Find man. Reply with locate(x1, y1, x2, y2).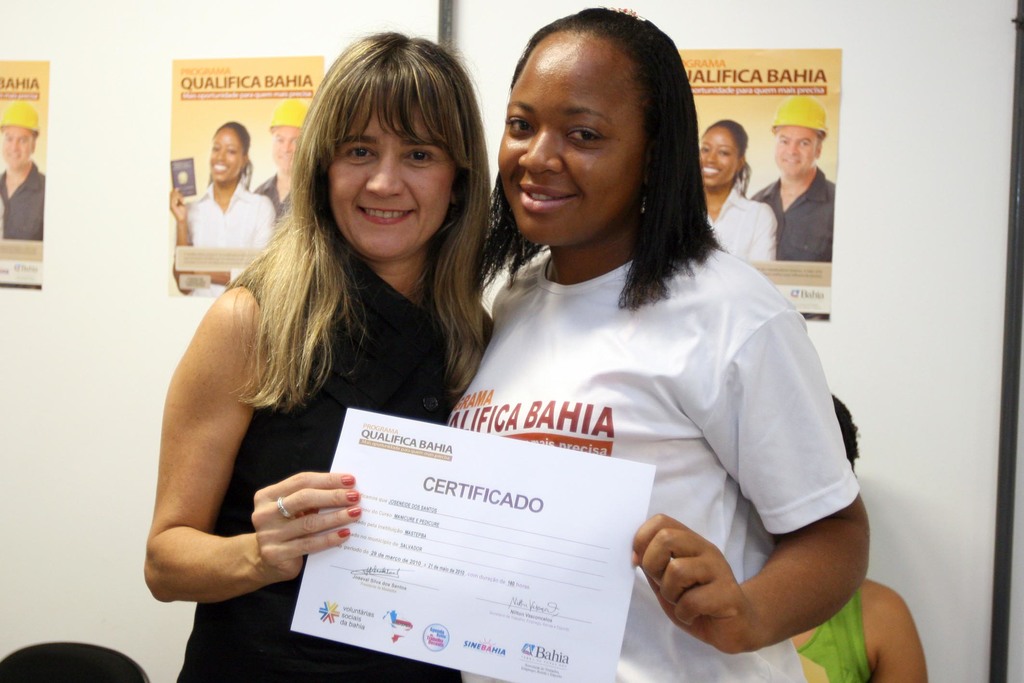
locate(757, 88, 833, 256).
